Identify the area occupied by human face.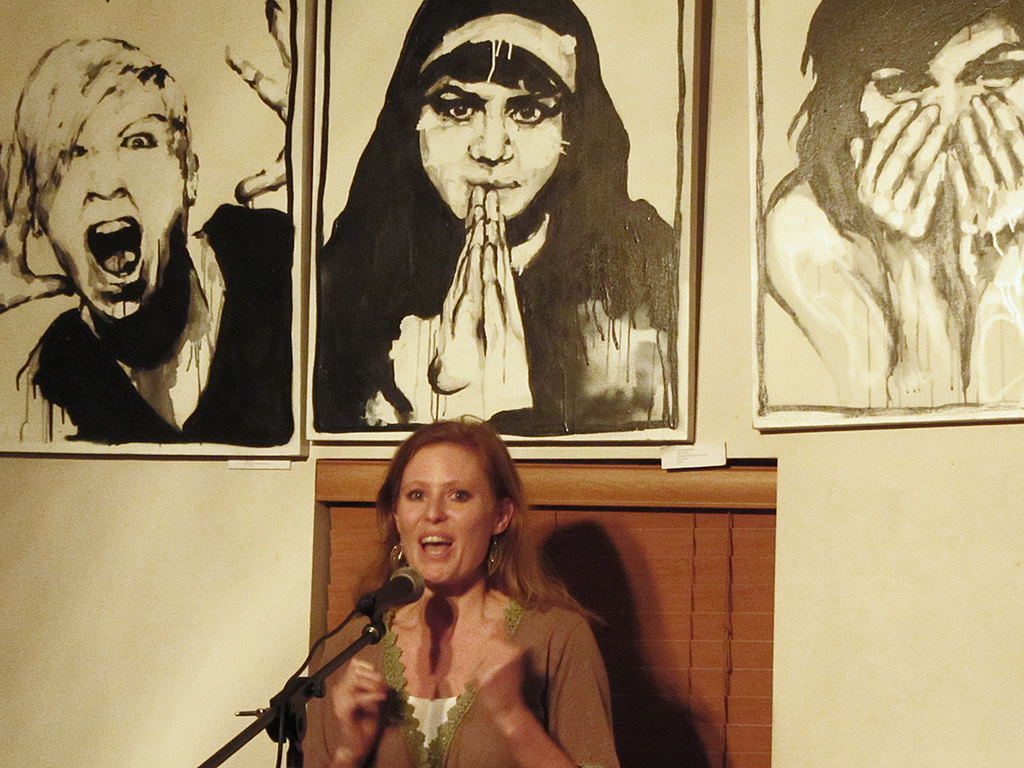
Area: region(860, 19, 1023, 147).
